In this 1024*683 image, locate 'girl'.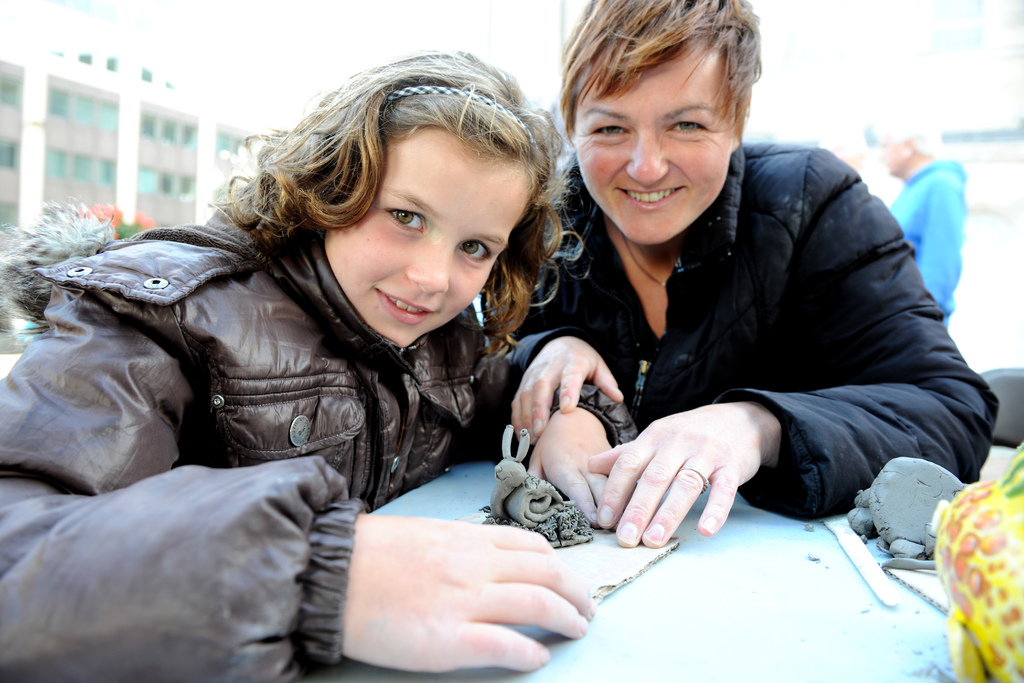
Bounding box: <bbox>0, 51, 610, 682</bbox>.
